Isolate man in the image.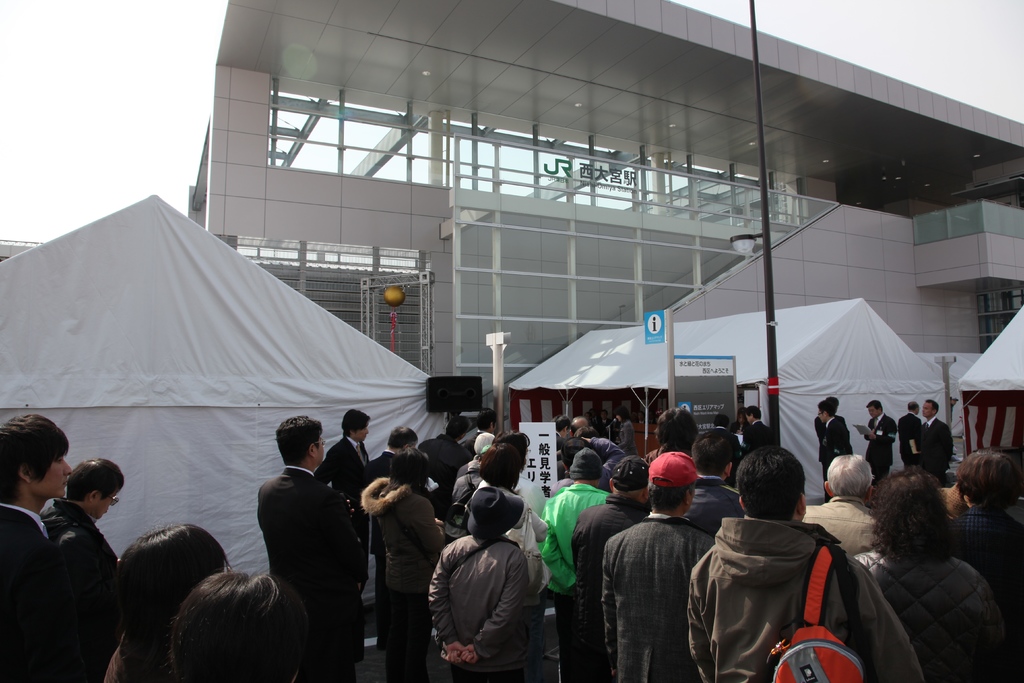
Isolated region: (x1=535, y1=447, x2=612, y2=682).
